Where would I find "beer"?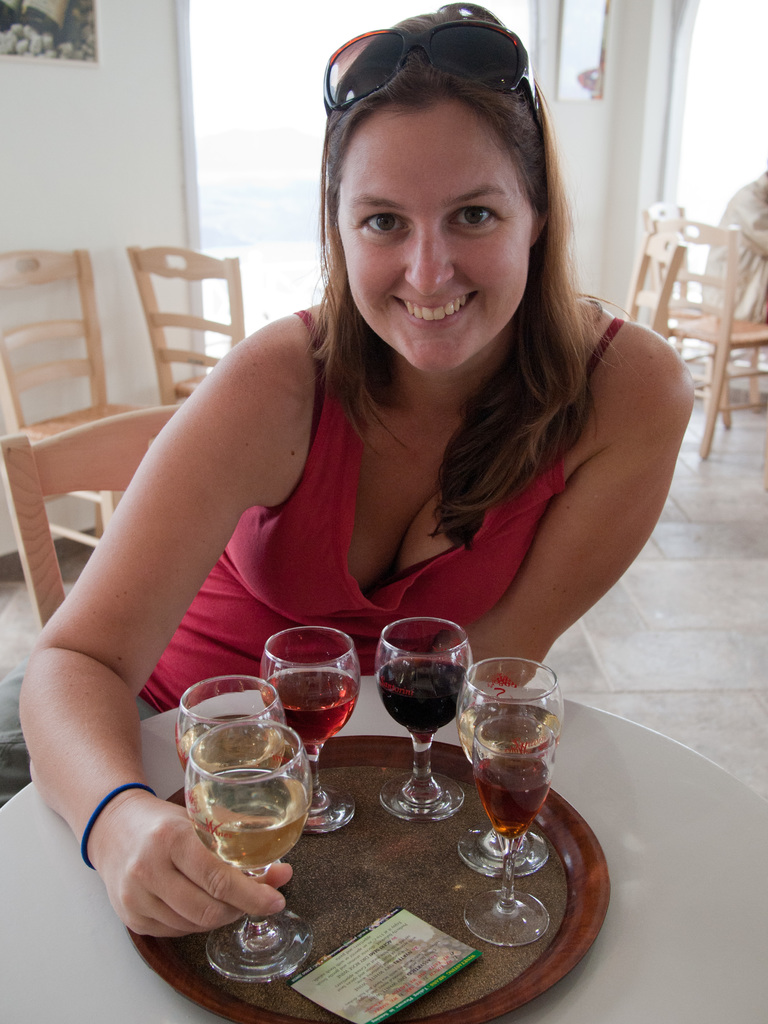
At {"left": 374, "top": 591, "right": 479, "bottom": 813}.
